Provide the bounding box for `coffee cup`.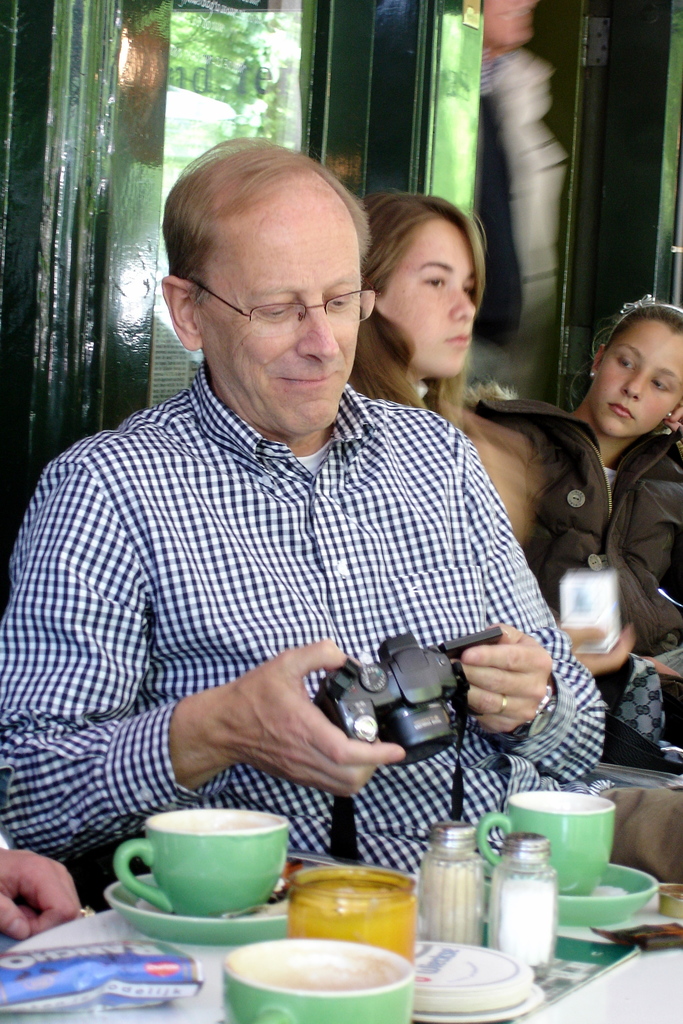
(x1=113, y1=804, x2=288, y2=920).
